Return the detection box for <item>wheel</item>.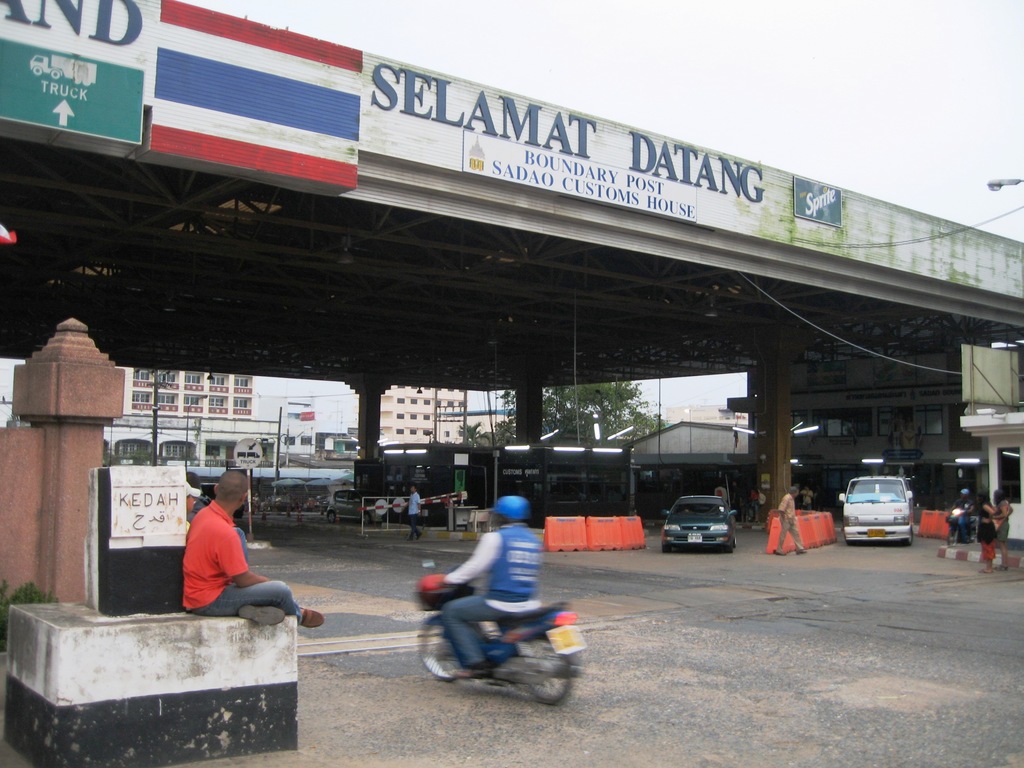
left=329, top=511, right=334, bottom=520.
